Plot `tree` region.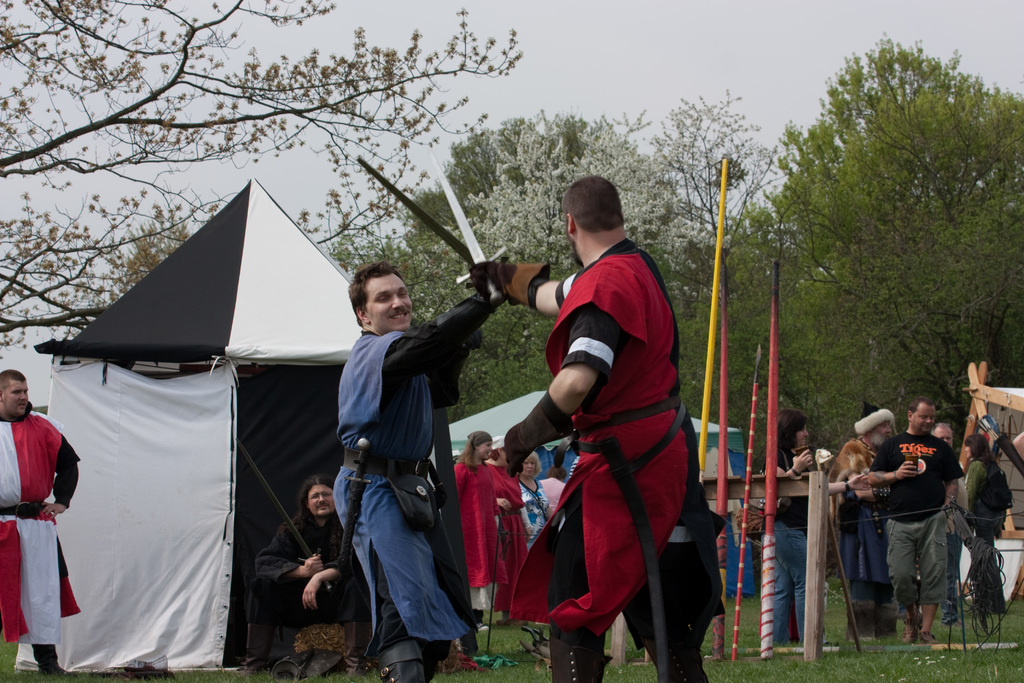
Plotted at [408, 85, 774, 404].
